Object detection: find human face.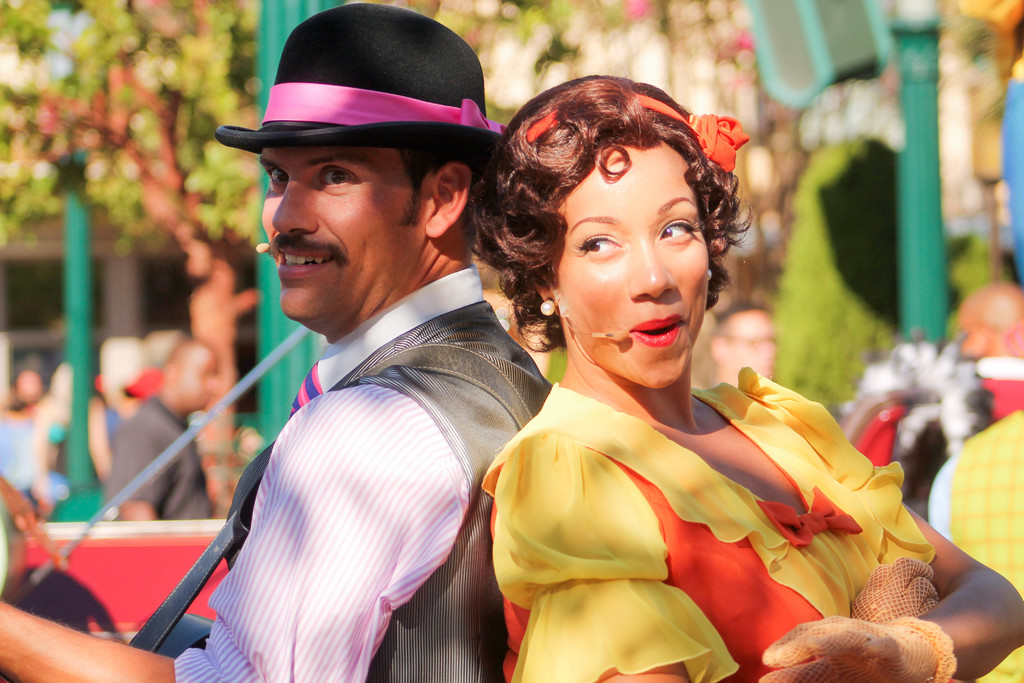
x1=179 y1=357 x2=221 y2=409.
